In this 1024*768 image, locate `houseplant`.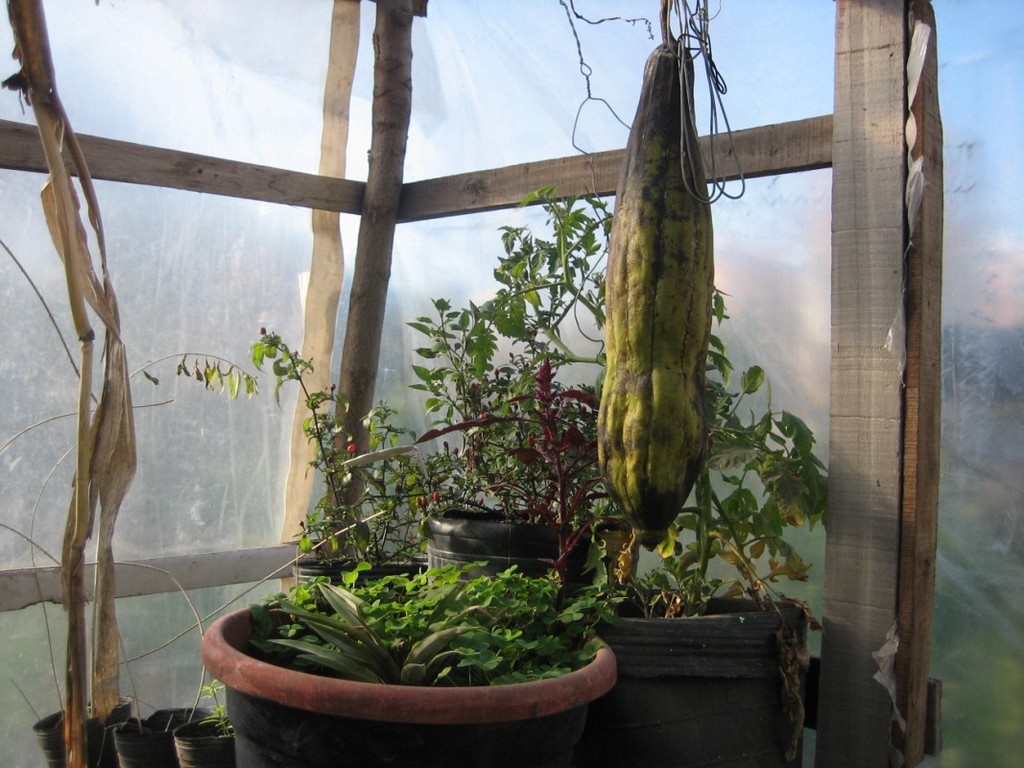
Bounding box: {"x1": 104, "y1": 557, "x2": 215, "y2": 767}.
